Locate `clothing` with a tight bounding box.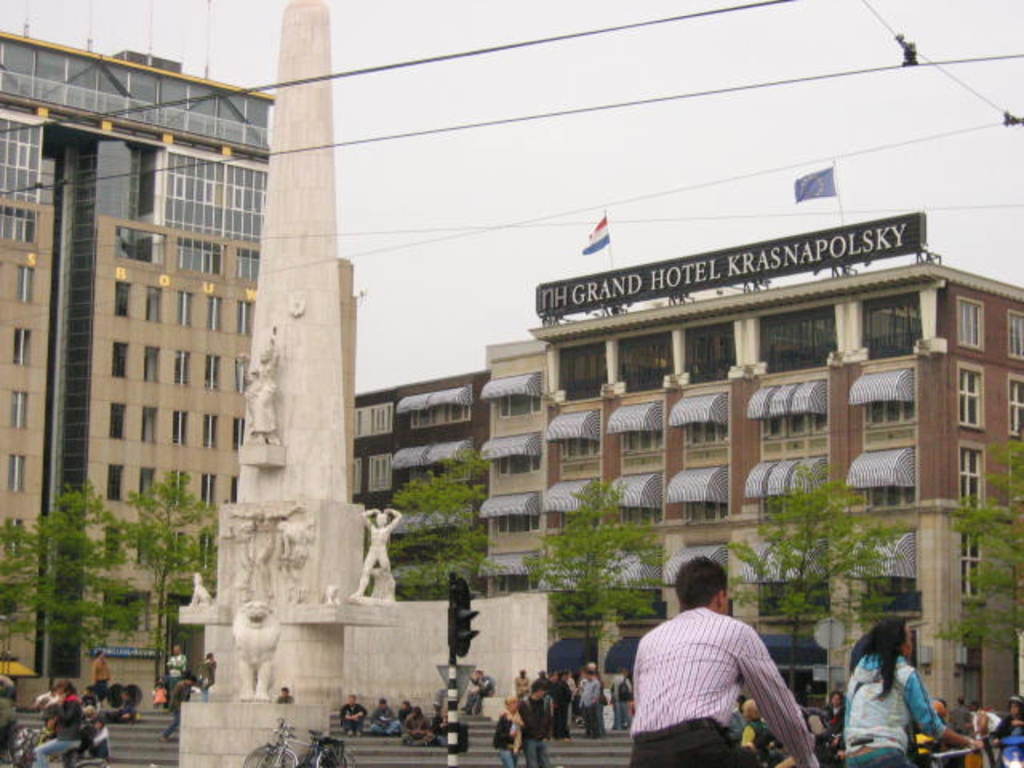
detection(741, 718, 773, 754).
